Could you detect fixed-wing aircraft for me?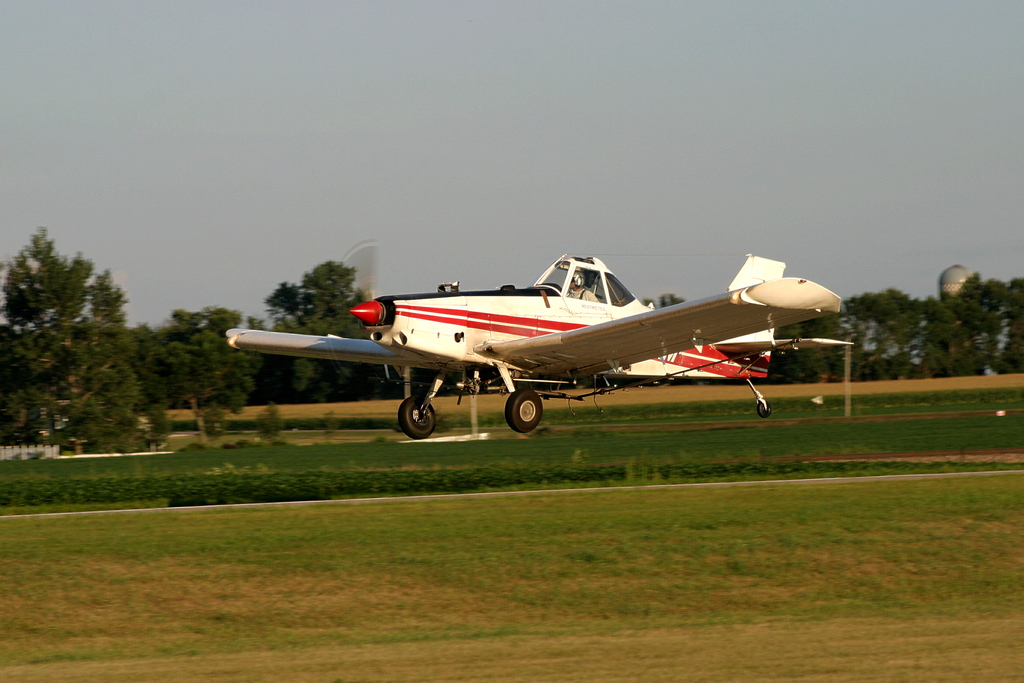
Detection result: {"left": 227, "top": 242, "right": 840, "bottom": 439}.
